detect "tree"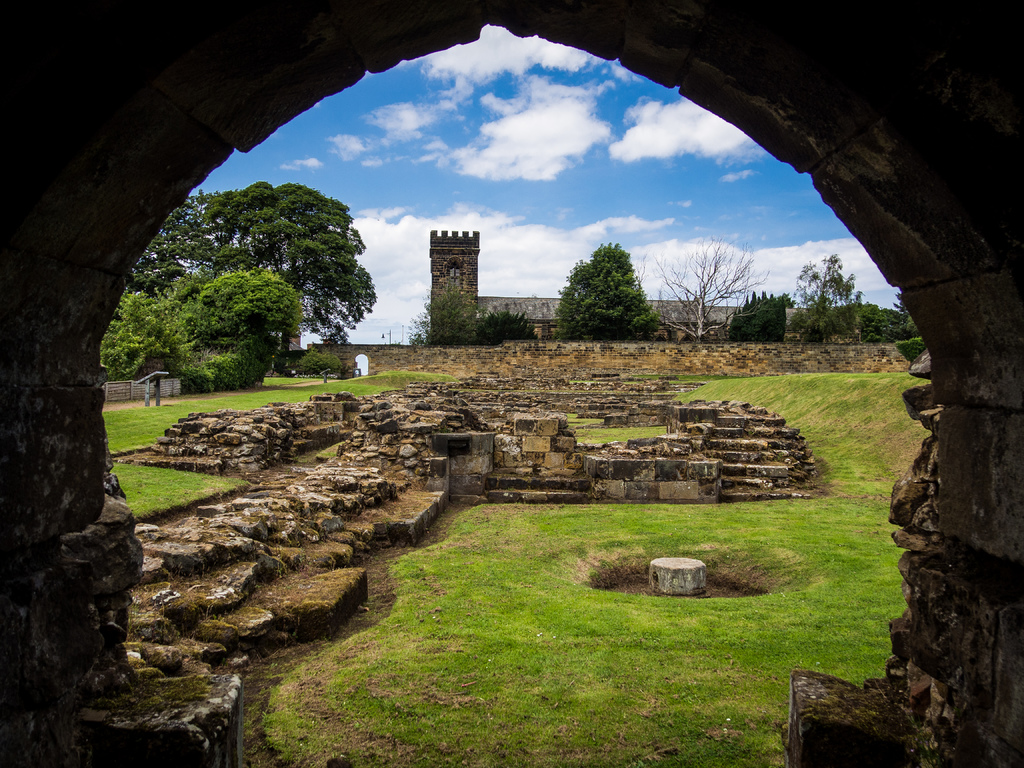
(left=659, top=238, right=772, bottom=345)
